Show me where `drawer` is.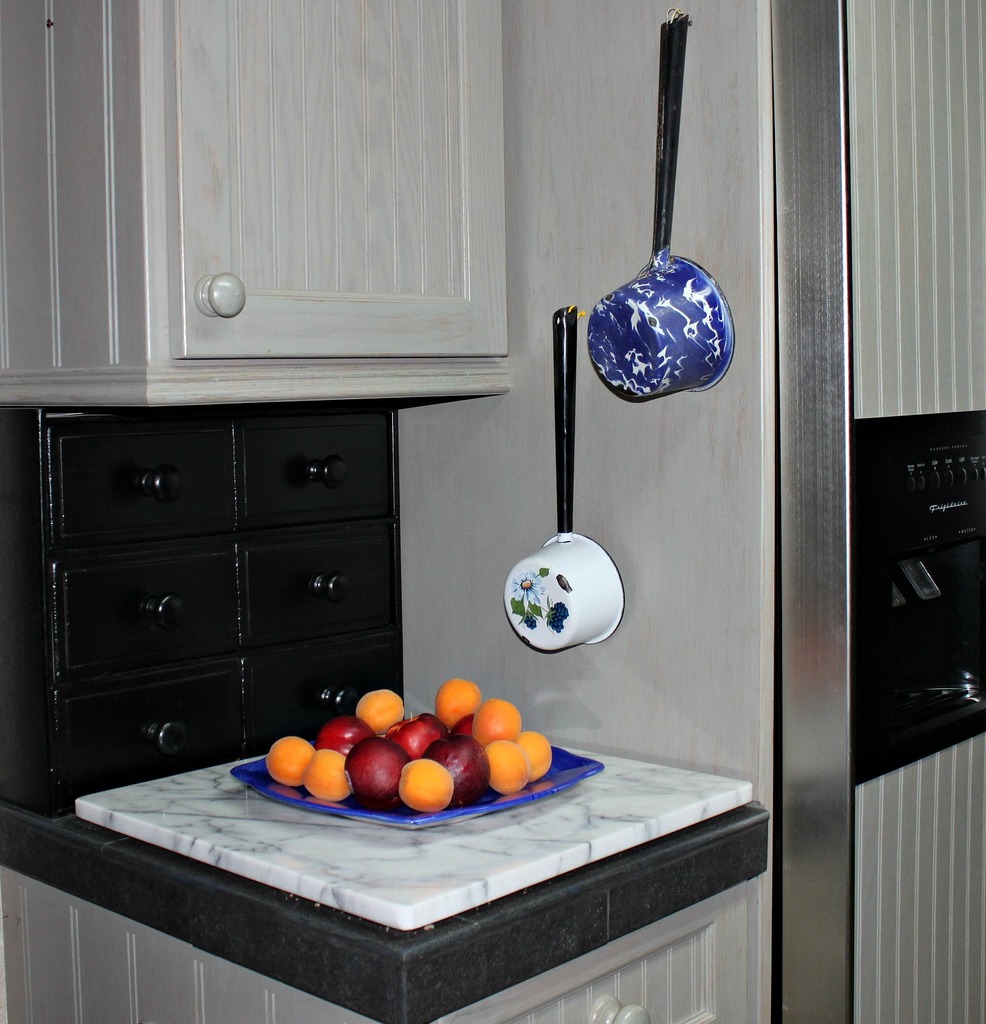
`drawer` is at 248:522:396:638.
